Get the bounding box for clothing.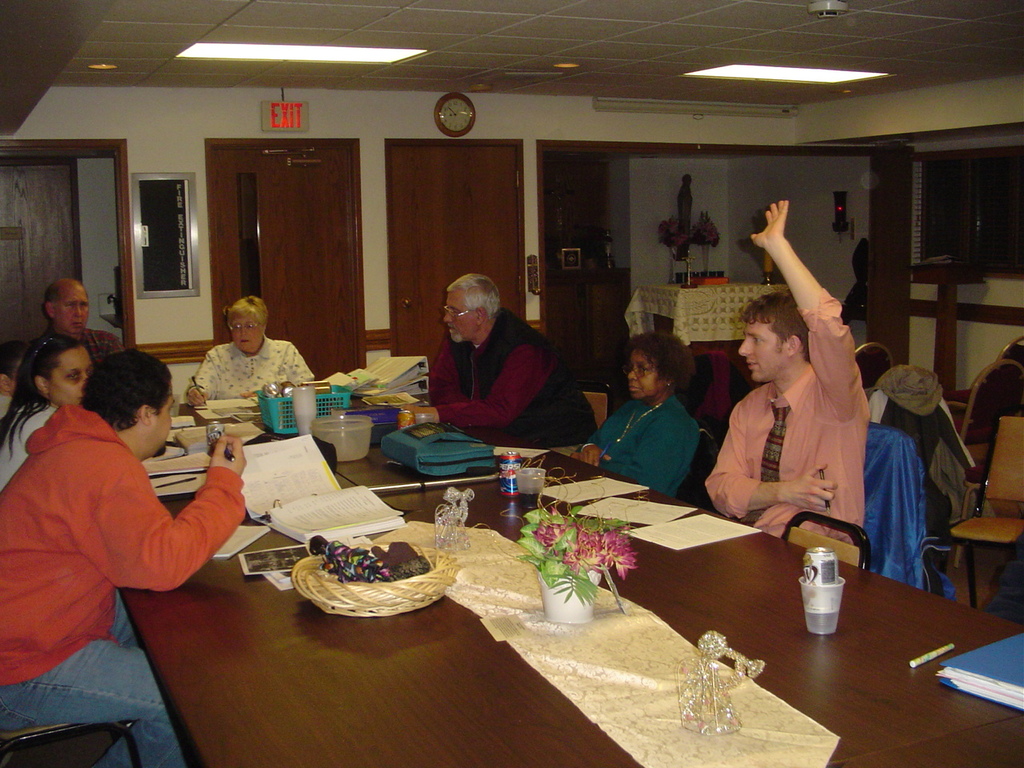
crop(21, 326, 126, 366).
